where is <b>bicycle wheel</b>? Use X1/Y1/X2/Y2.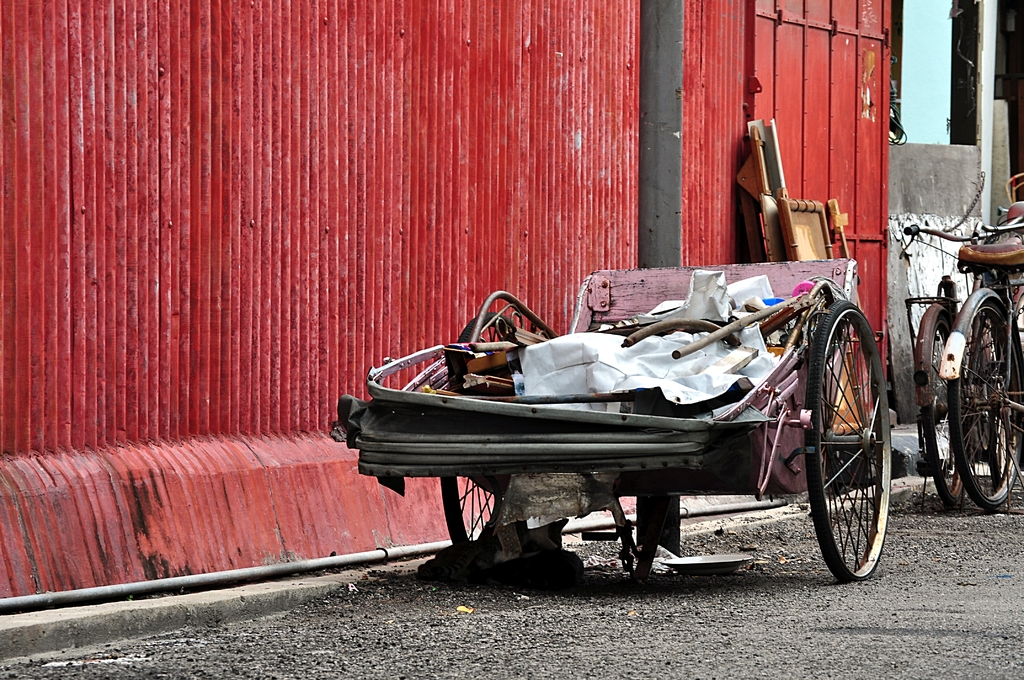
919/312/985/519.
